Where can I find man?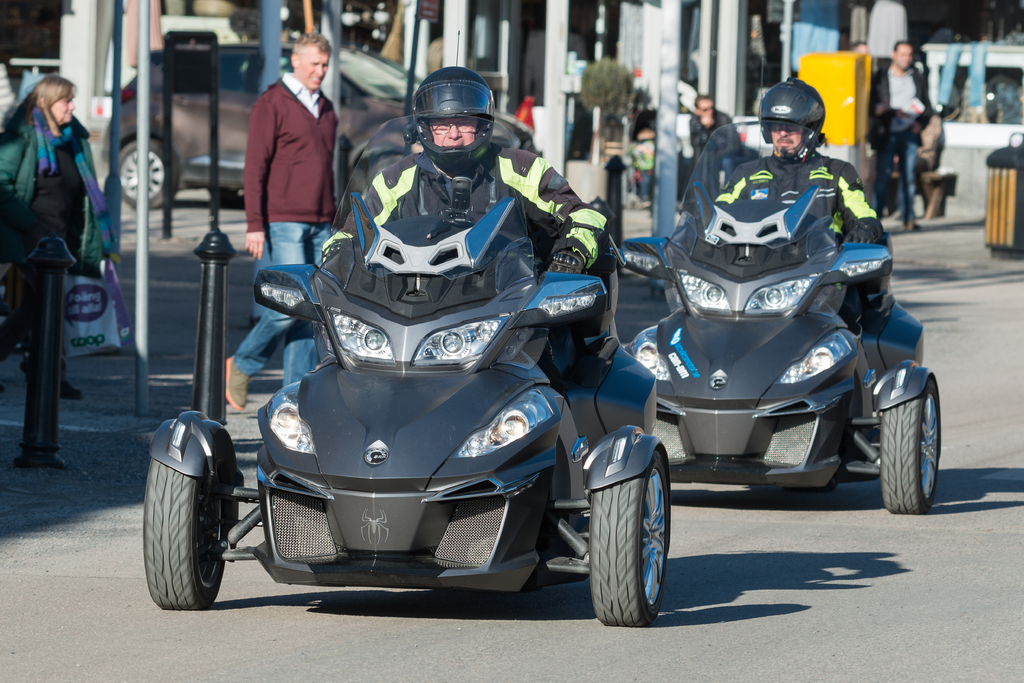
You can find it at {"x1": 689, "y1": 92, "x2": 741, "y2": 192}.
